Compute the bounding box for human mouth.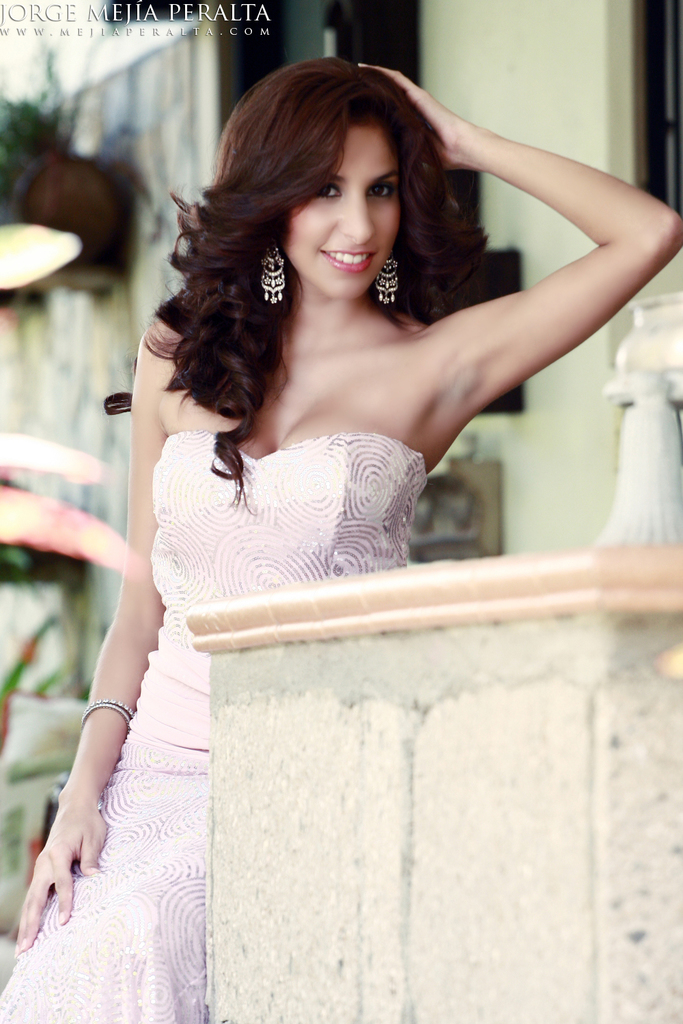
box=[315, 243, 380, 276].
